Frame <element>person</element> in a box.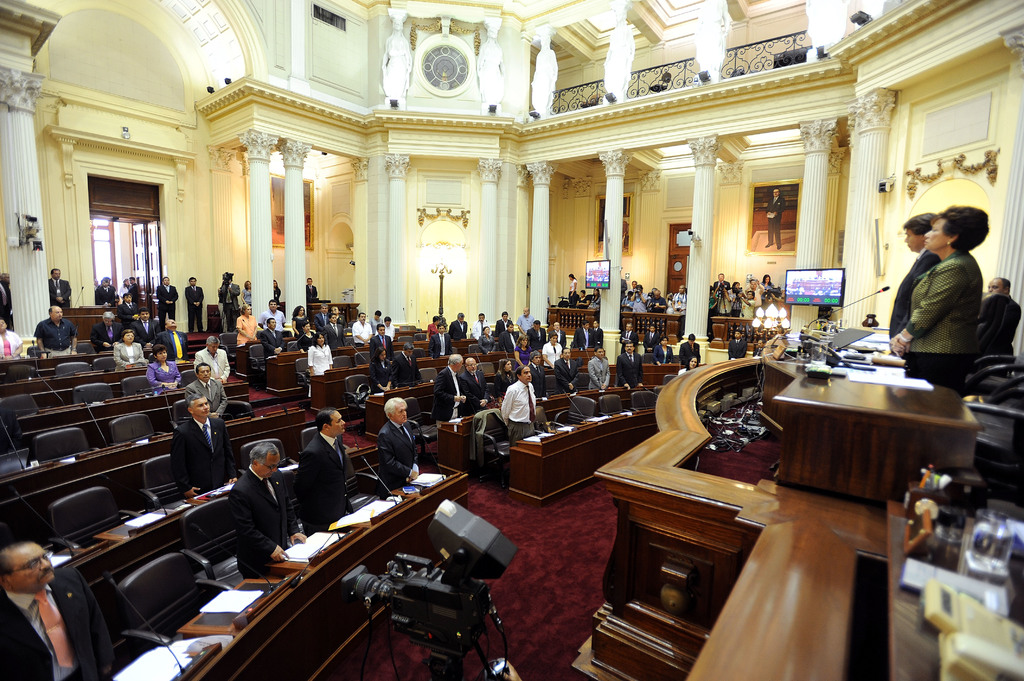
box=[292, 408, 356, 536].
